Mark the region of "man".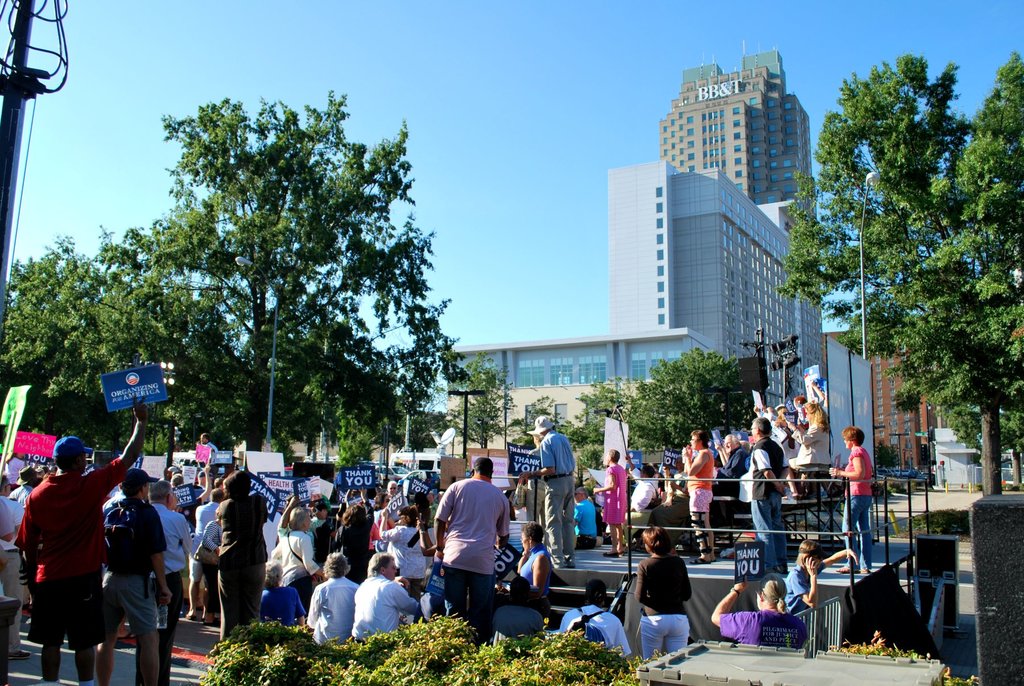
Region: {"left": 748, "top": 416, "right": 788, "bottom": 571}.
